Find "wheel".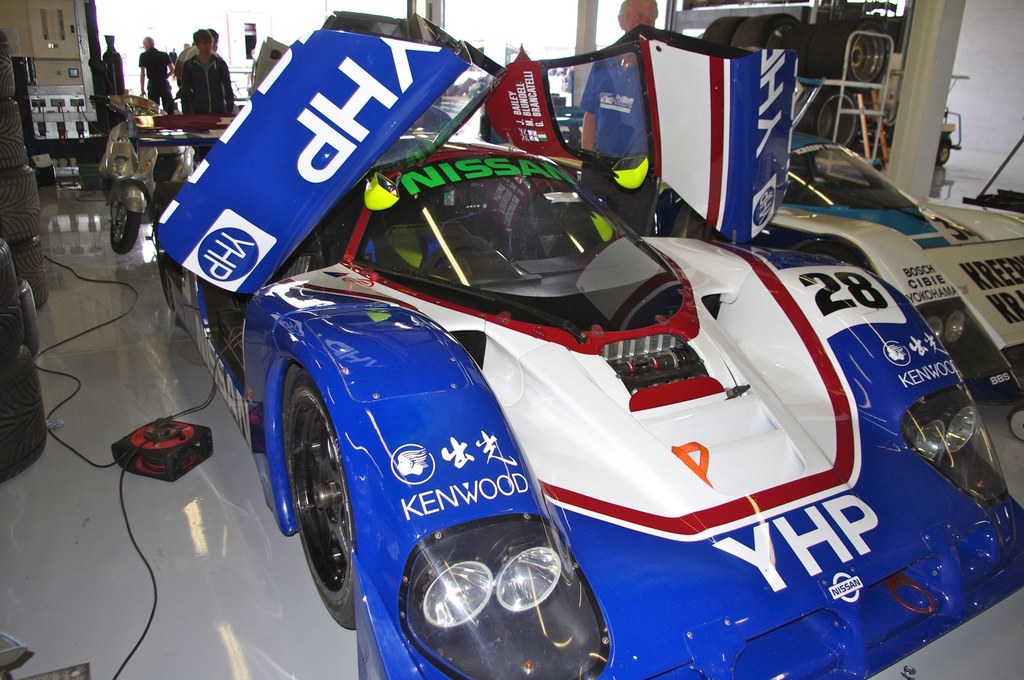
bbox=(936, 140, 952, 168).
